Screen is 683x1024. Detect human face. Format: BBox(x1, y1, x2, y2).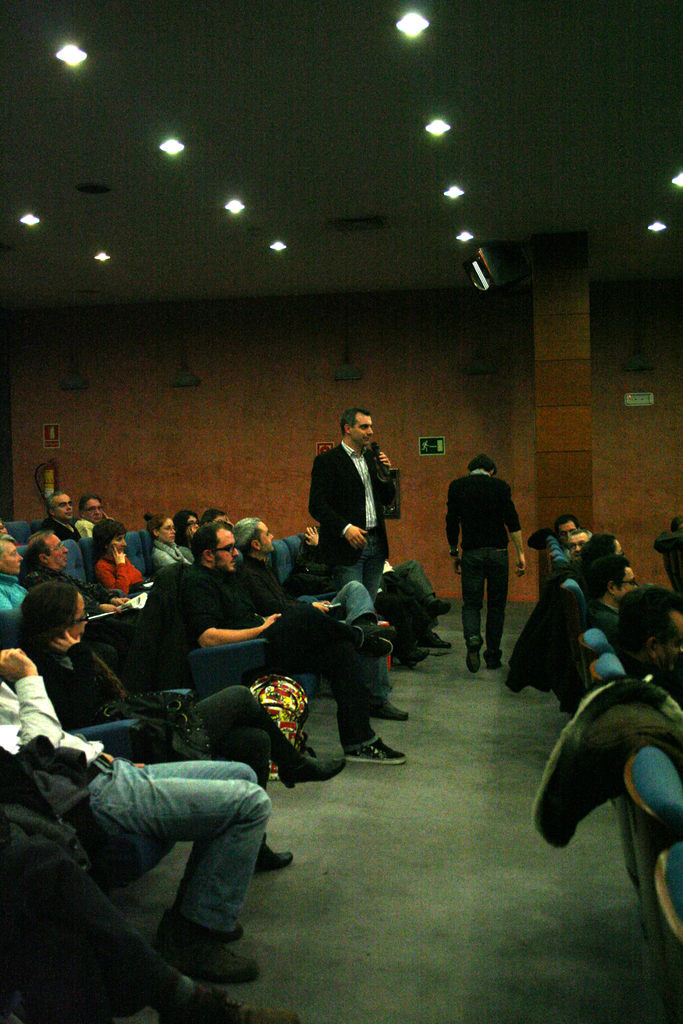
BBox(258, 522, 276, 557).
